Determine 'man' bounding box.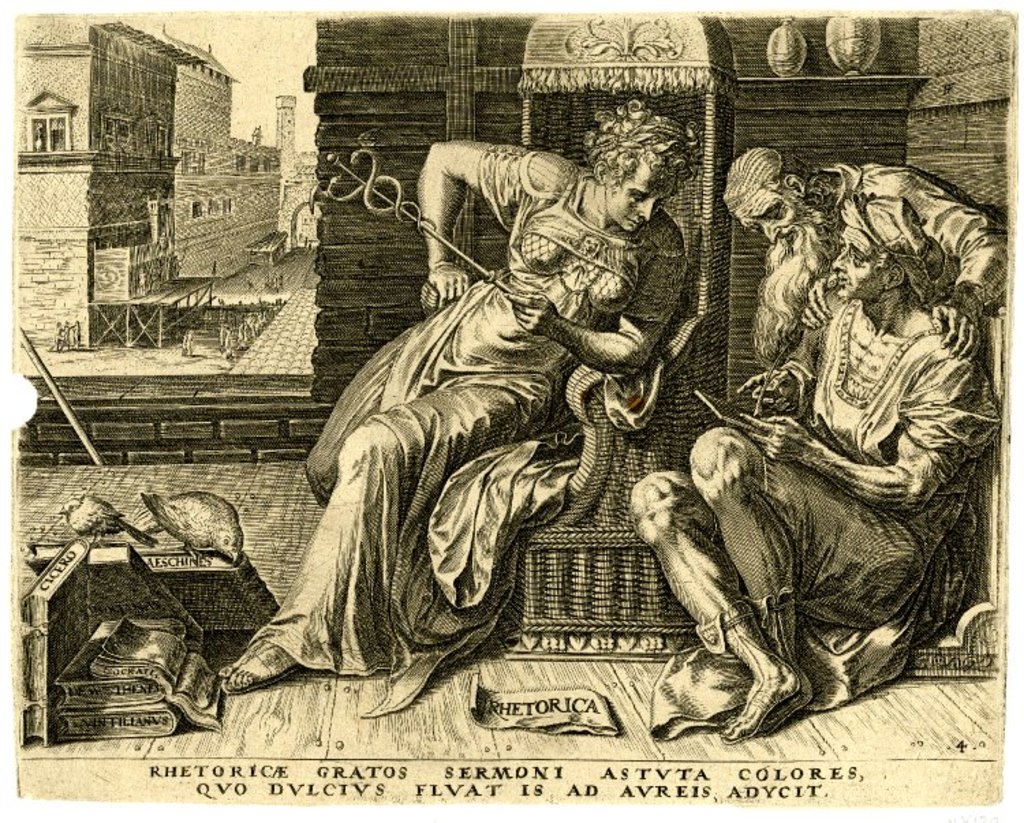
Determined: [left=620, top=187, right=1001, bottom=741].
